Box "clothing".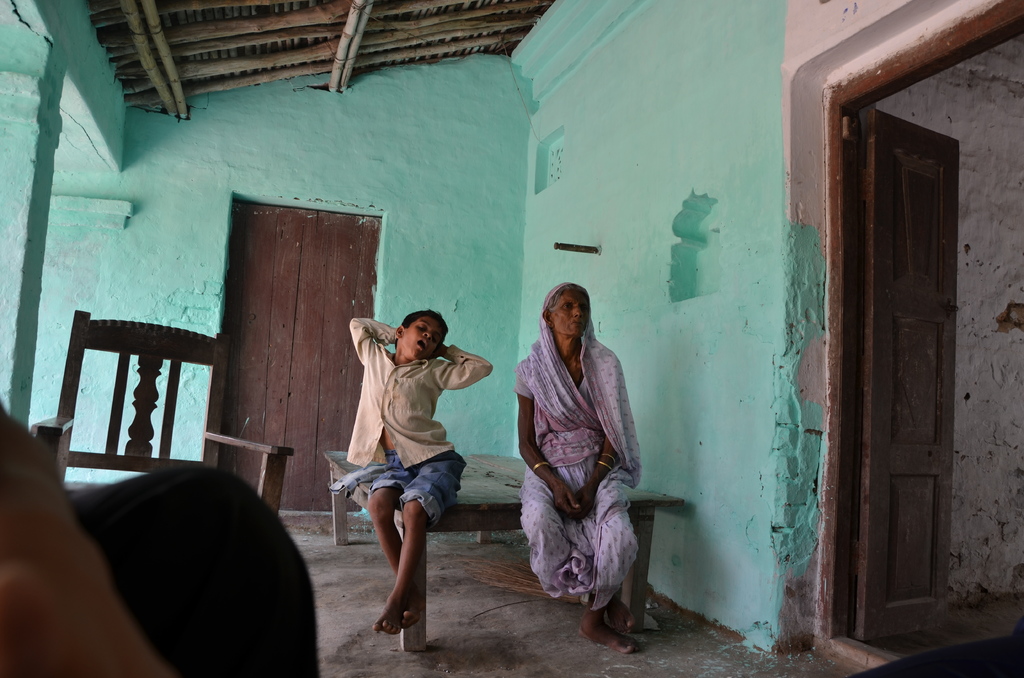
{"left": 349, "top": 316, "right": 492, "bottom": 525}.
